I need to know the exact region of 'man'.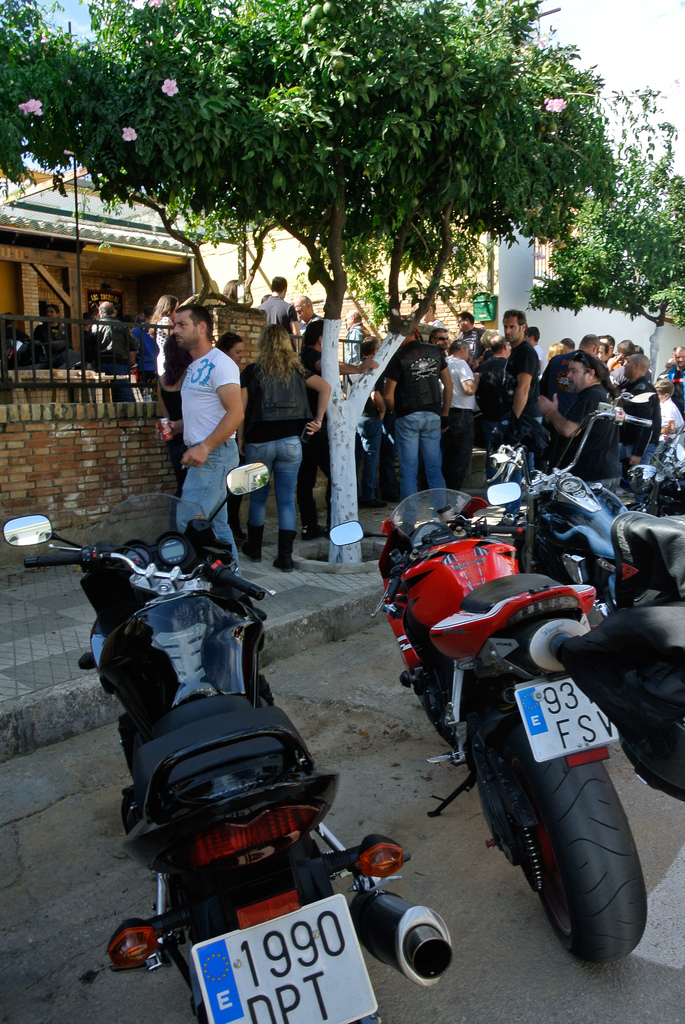
Region: <box>372,316,450,497</box>.
